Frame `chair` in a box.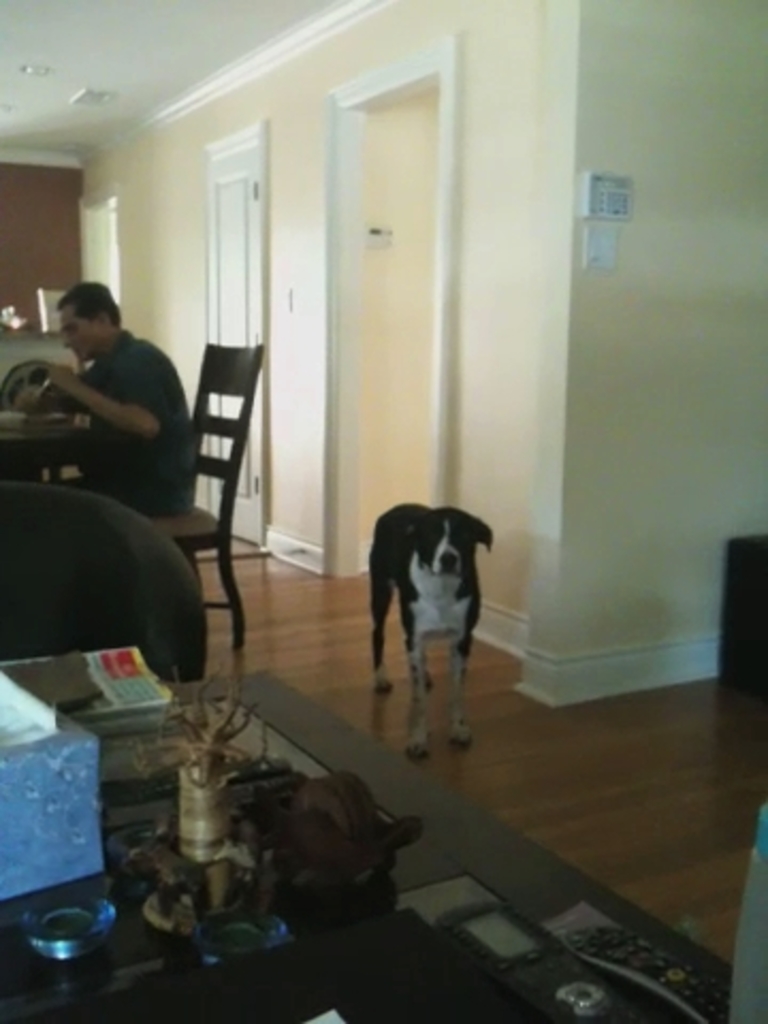
(113,311,267,727).
